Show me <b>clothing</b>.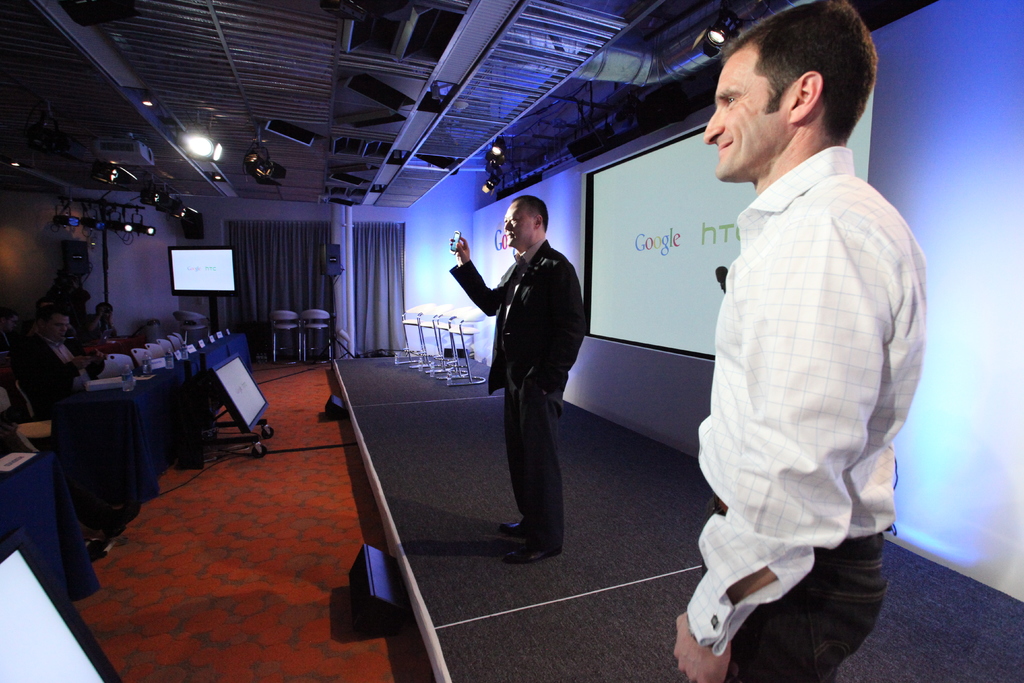
<b>clothing</b> is here: region(449, 238, 587, 384).
